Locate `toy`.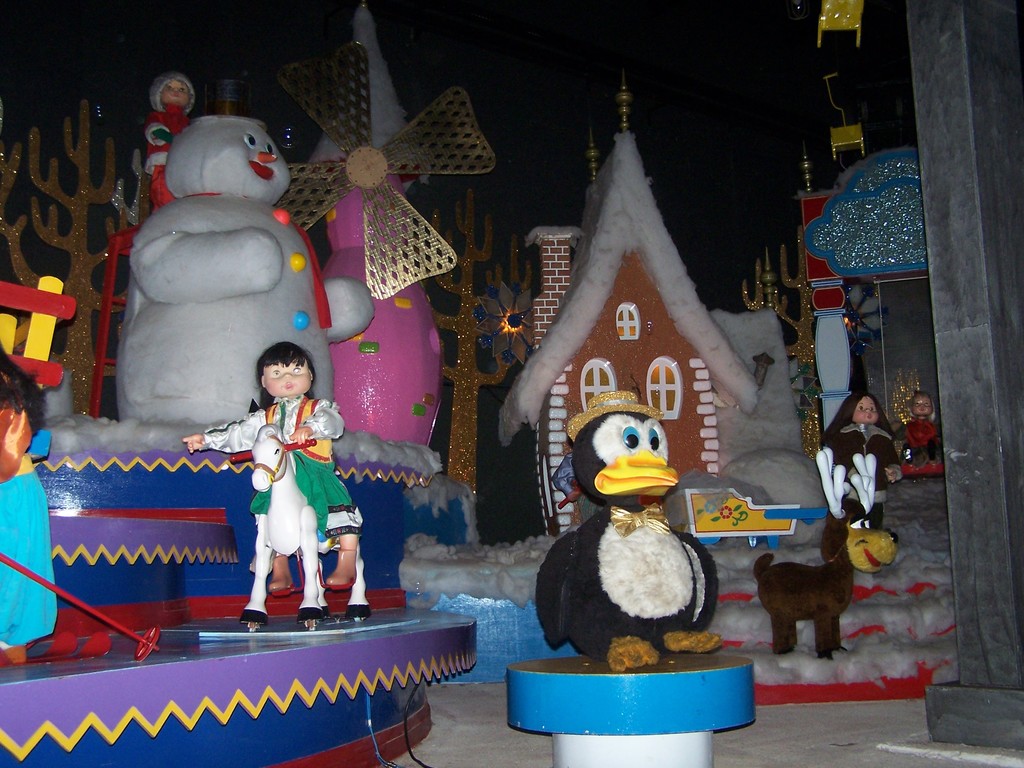
Bounding box: left=516, top=380, right=742, bottom=679.
